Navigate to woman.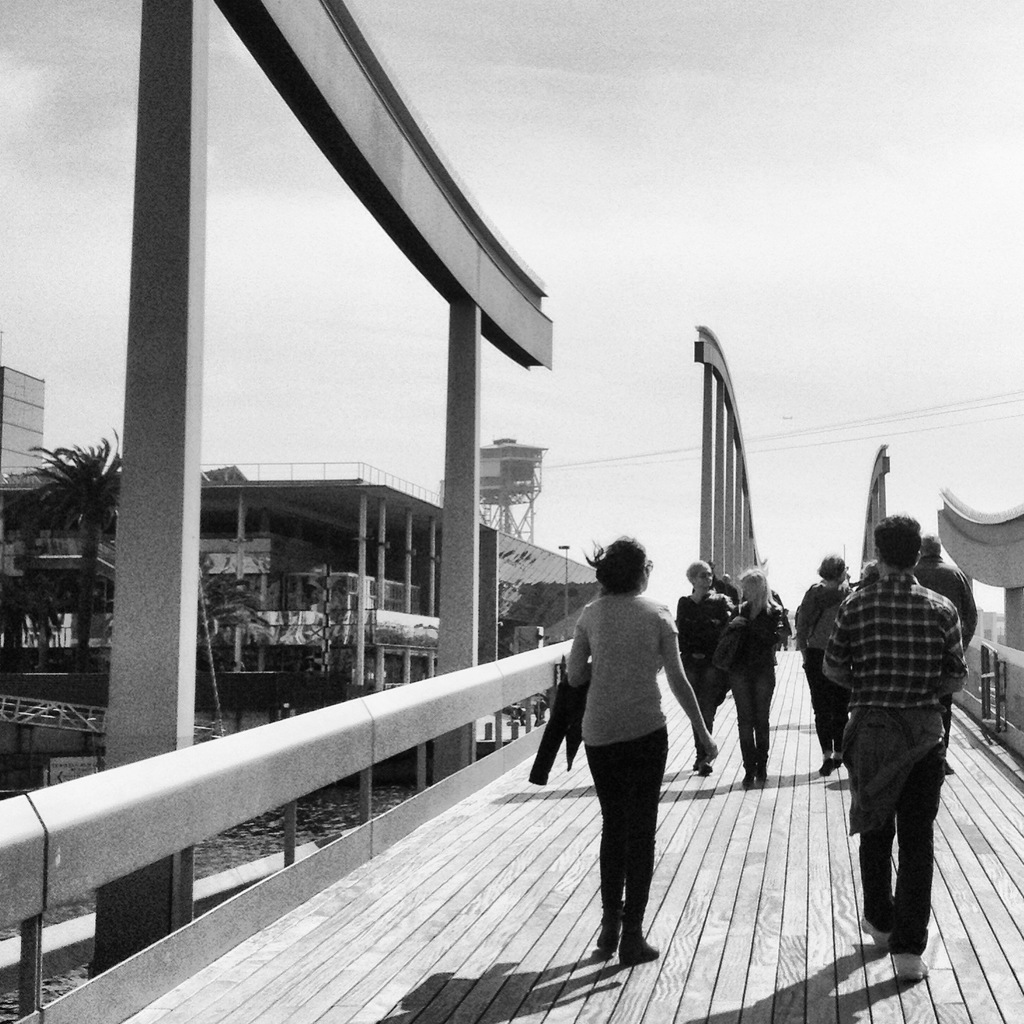
Navigation target: 856:557:882:590.
